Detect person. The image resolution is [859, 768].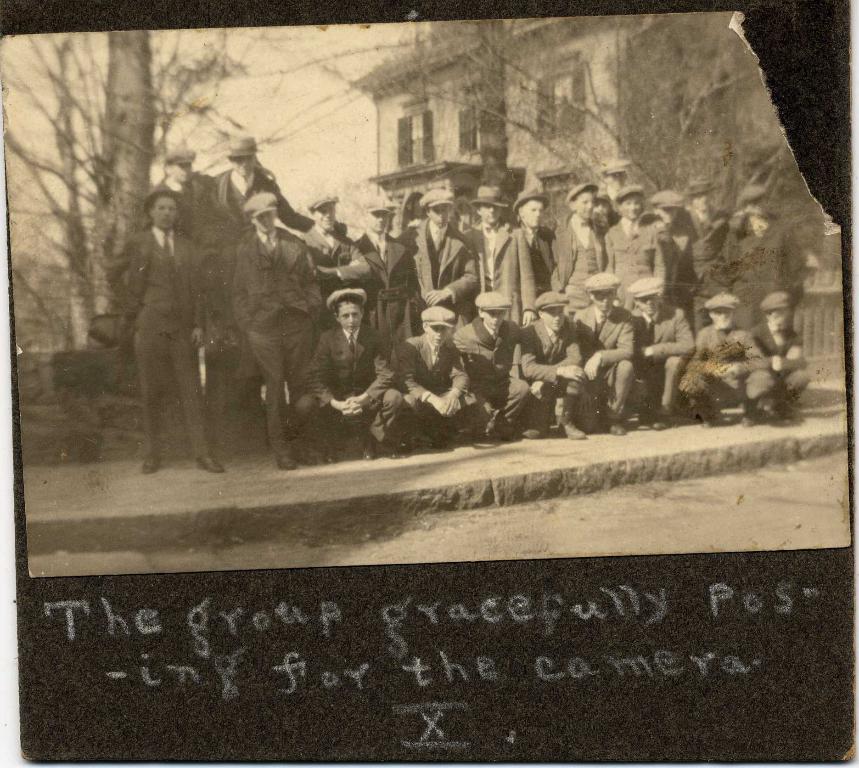
locate(576, 277, 635, 433).
